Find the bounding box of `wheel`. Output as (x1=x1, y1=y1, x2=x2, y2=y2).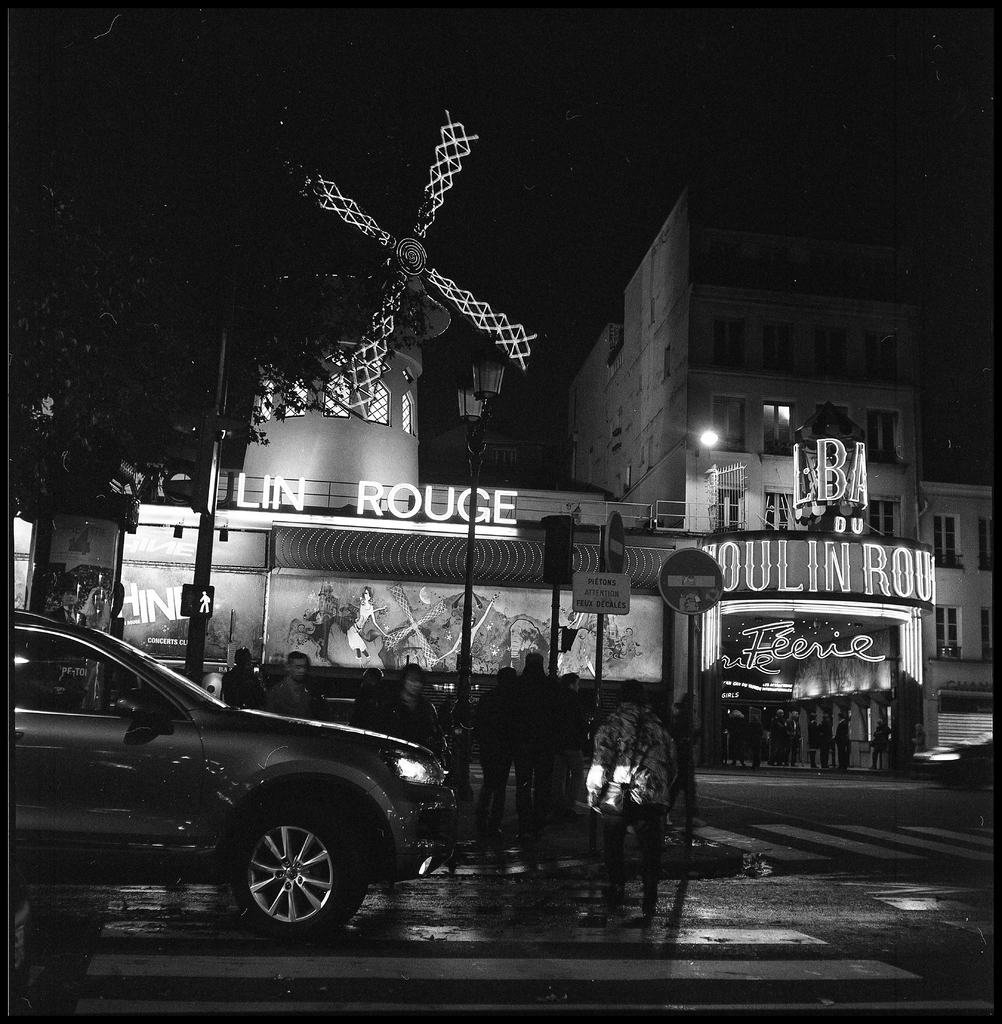
(x1=224, y1=796, x2=366, y2=940).
